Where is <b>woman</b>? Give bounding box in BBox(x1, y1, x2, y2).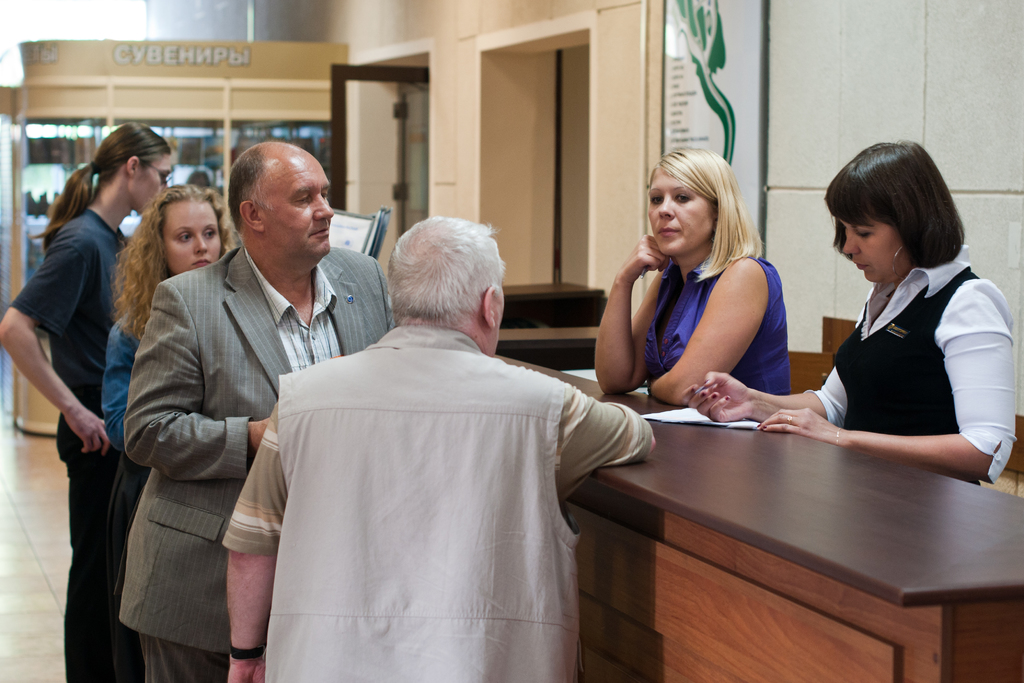
BBox(593, 146, 808, 438).
